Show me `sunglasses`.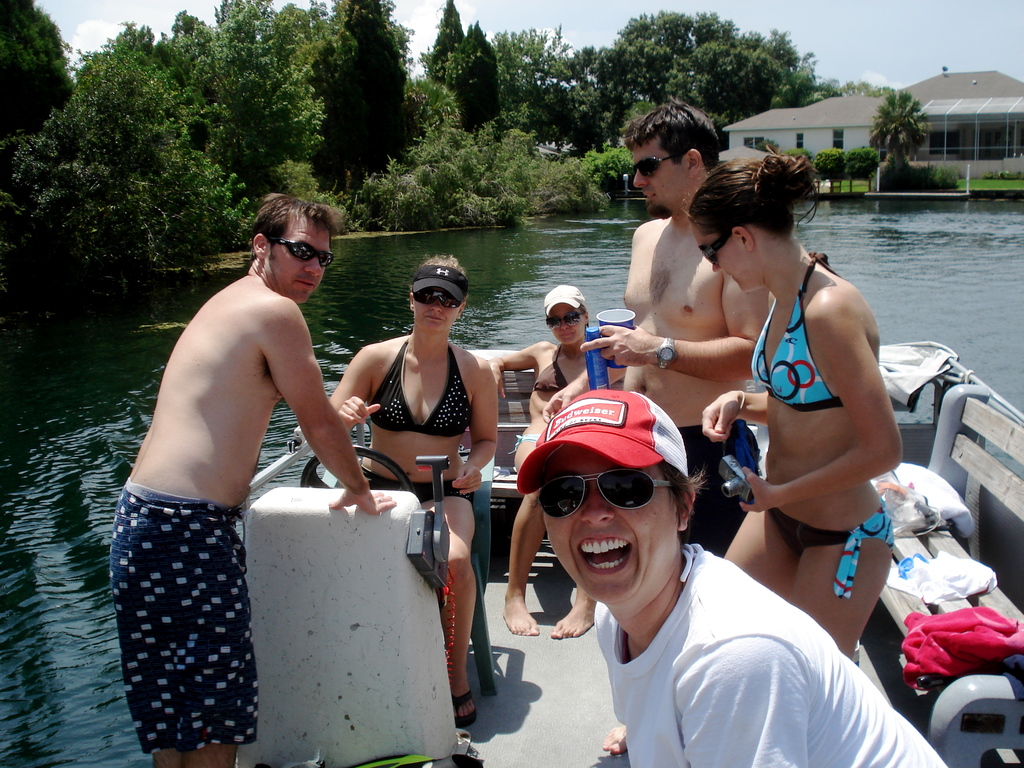
`sunglasses` is here: [left=545, top=311, right=584, bottom=327].
